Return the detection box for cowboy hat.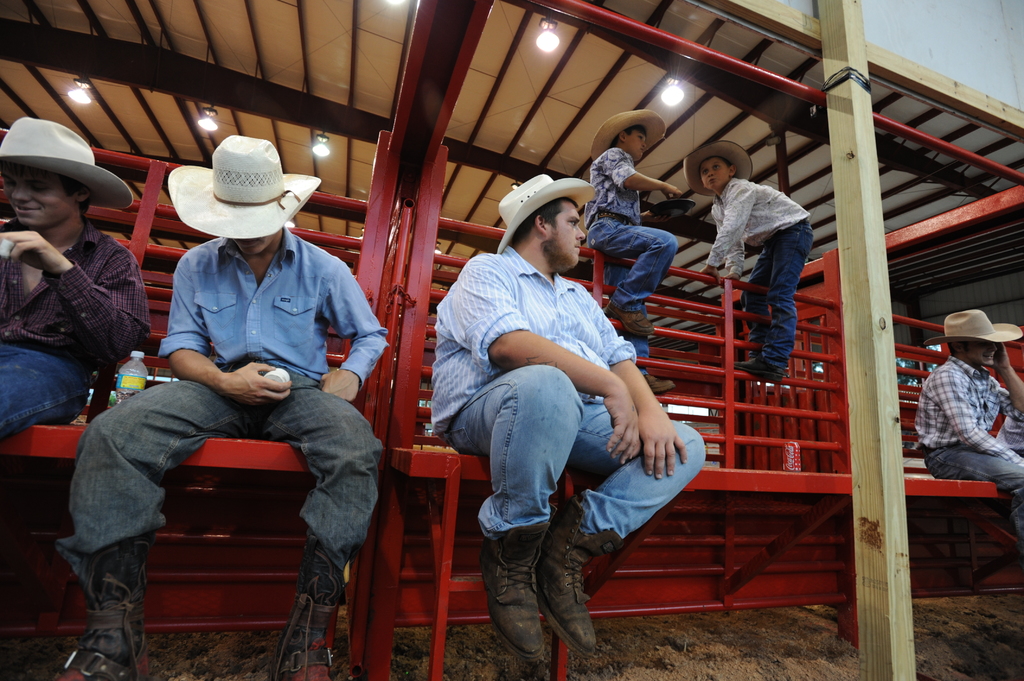
rect(927, 307, 1023, 348).
